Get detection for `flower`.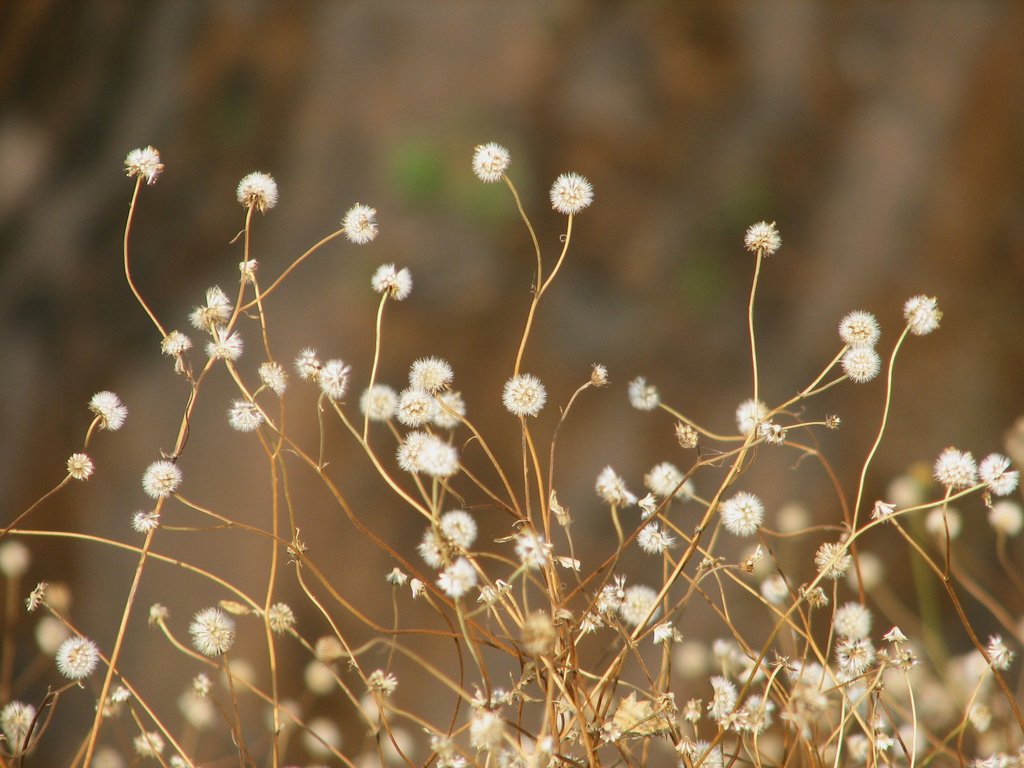
Detection: (266, 599, 294, 632).
